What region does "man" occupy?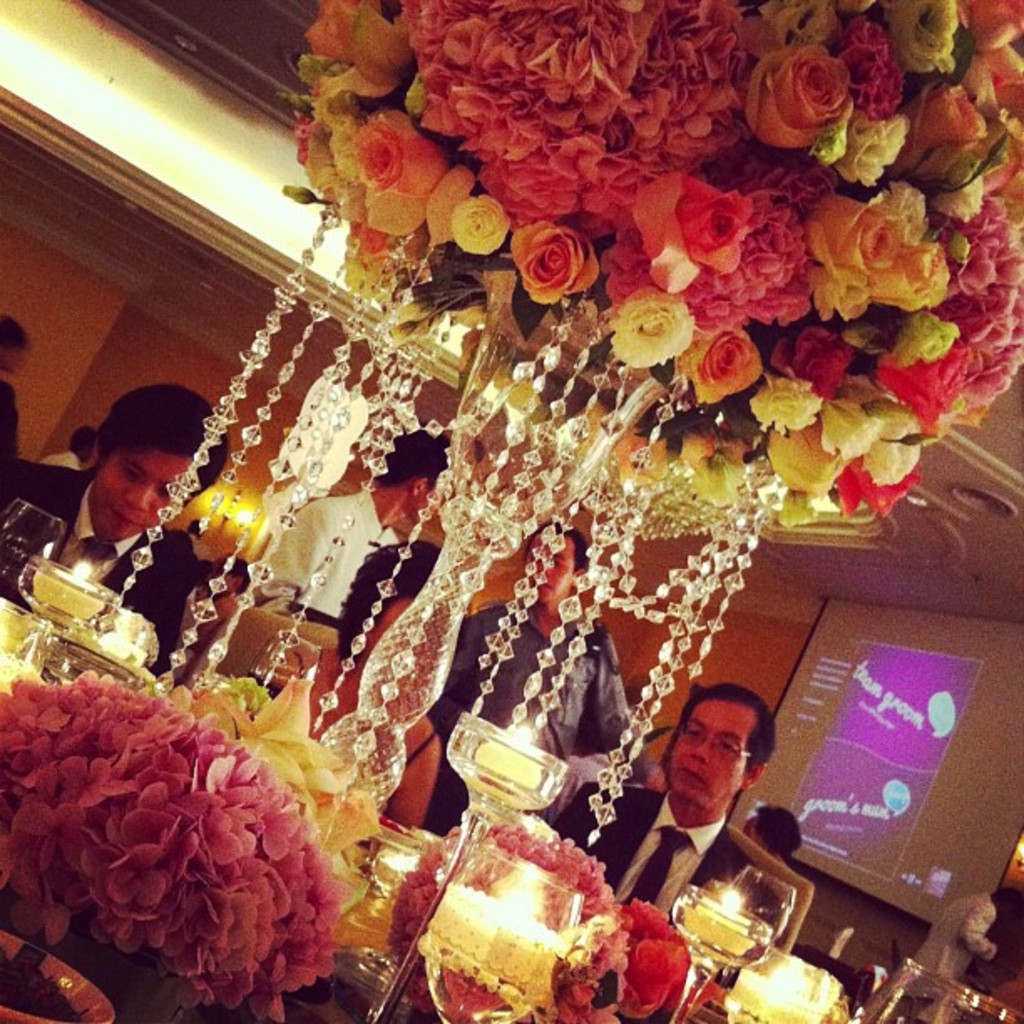
<bbox>0, 390, 228, 686</bbox>.
